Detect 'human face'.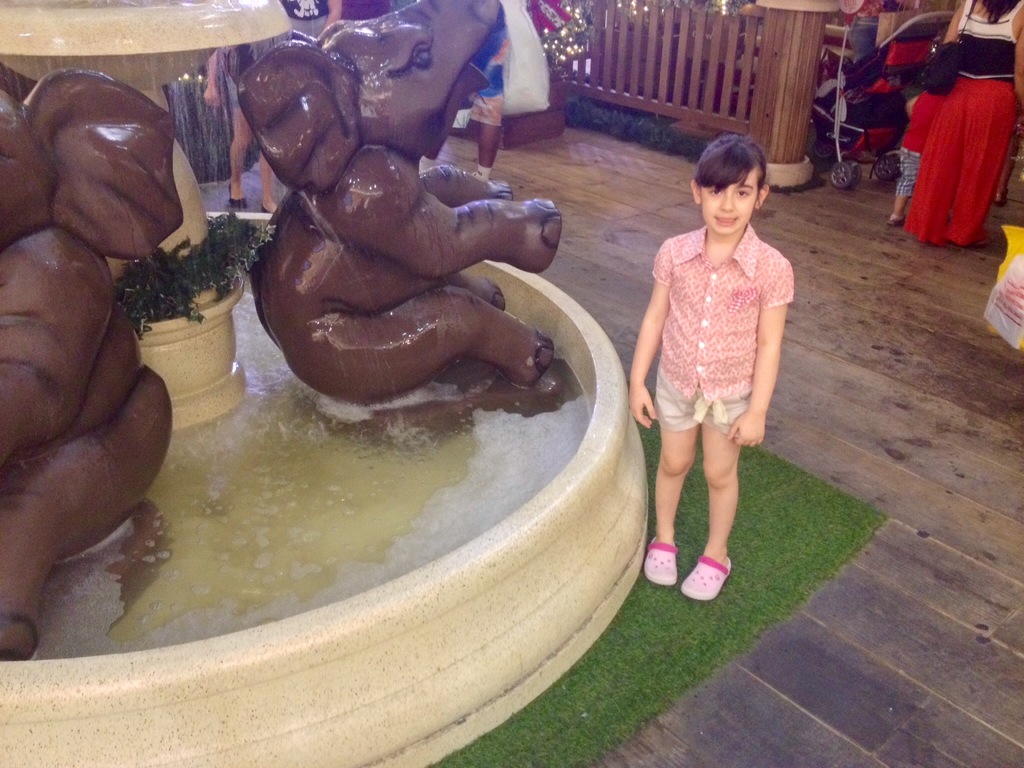
Detected at <box>700,176,756,236</box>.
